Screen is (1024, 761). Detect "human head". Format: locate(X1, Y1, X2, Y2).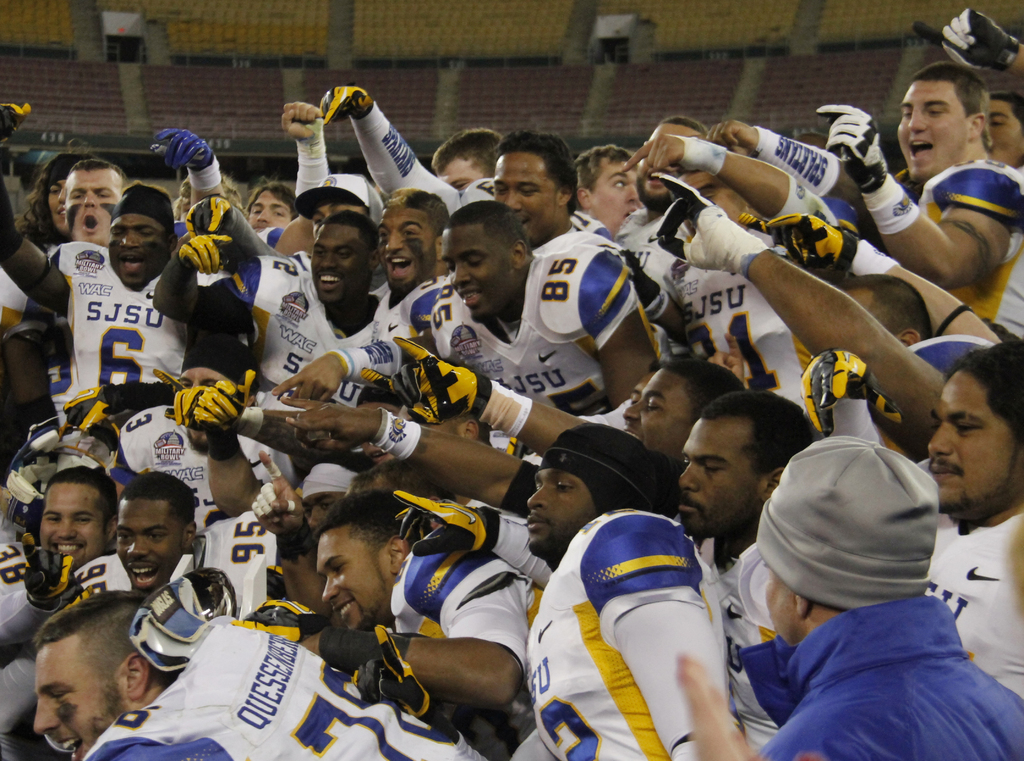
locate(312, 491, 422, 634).
